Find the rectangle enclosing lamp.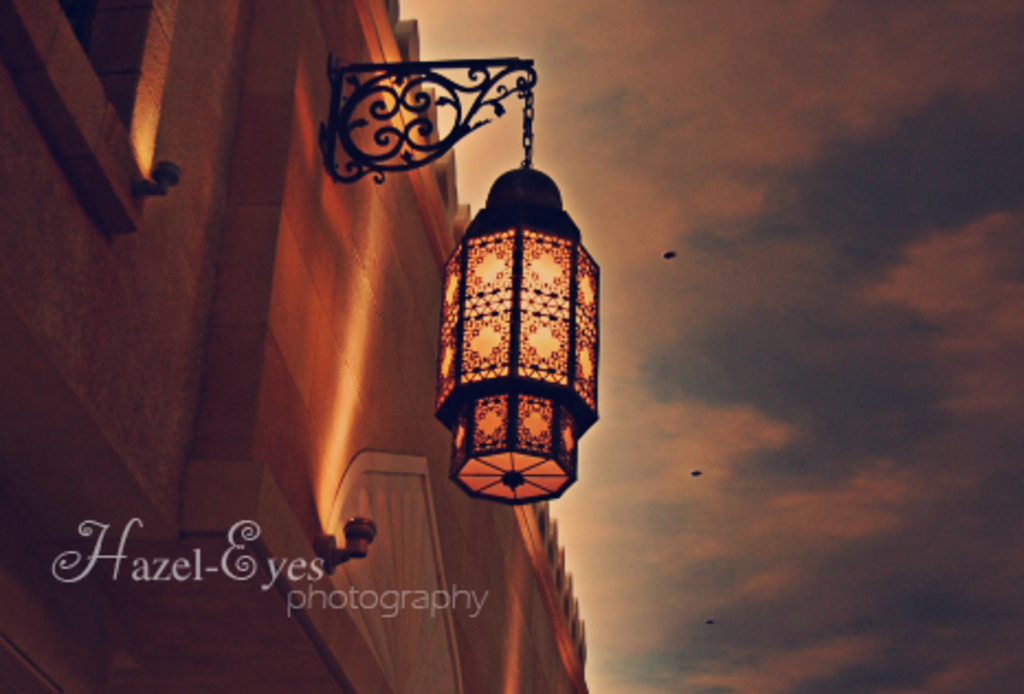
[left=134, top=160, right=180, bottom=193].
